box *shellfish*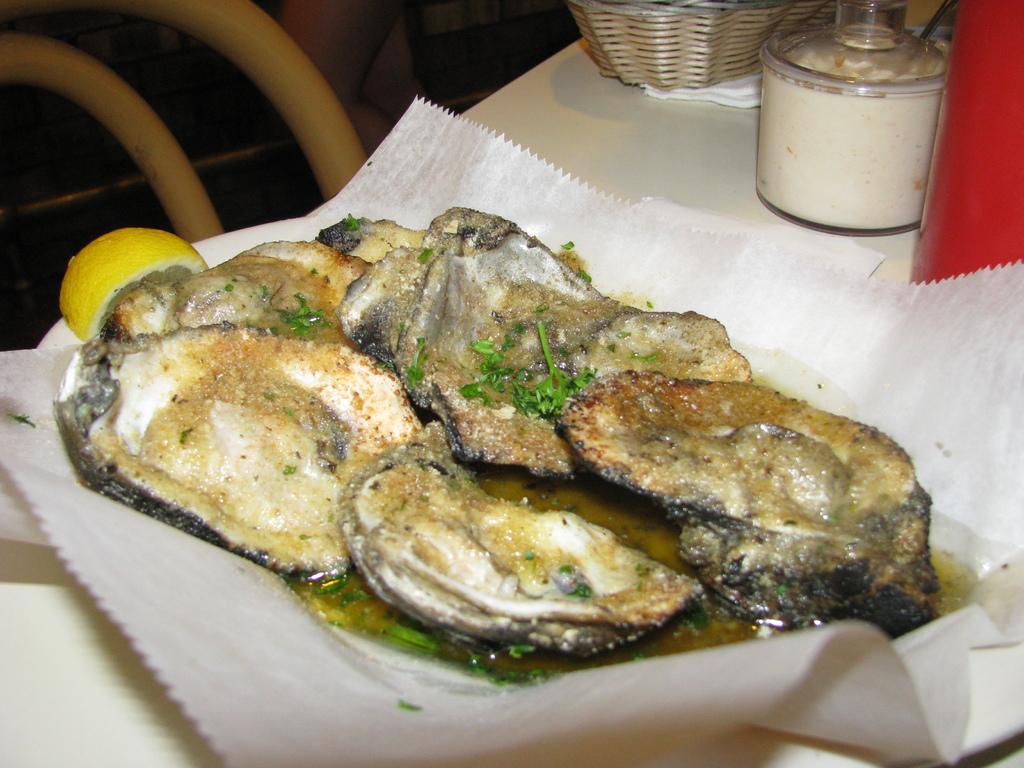
{"left": 332, "top": 454, "right": 706, "bottom": 667}
